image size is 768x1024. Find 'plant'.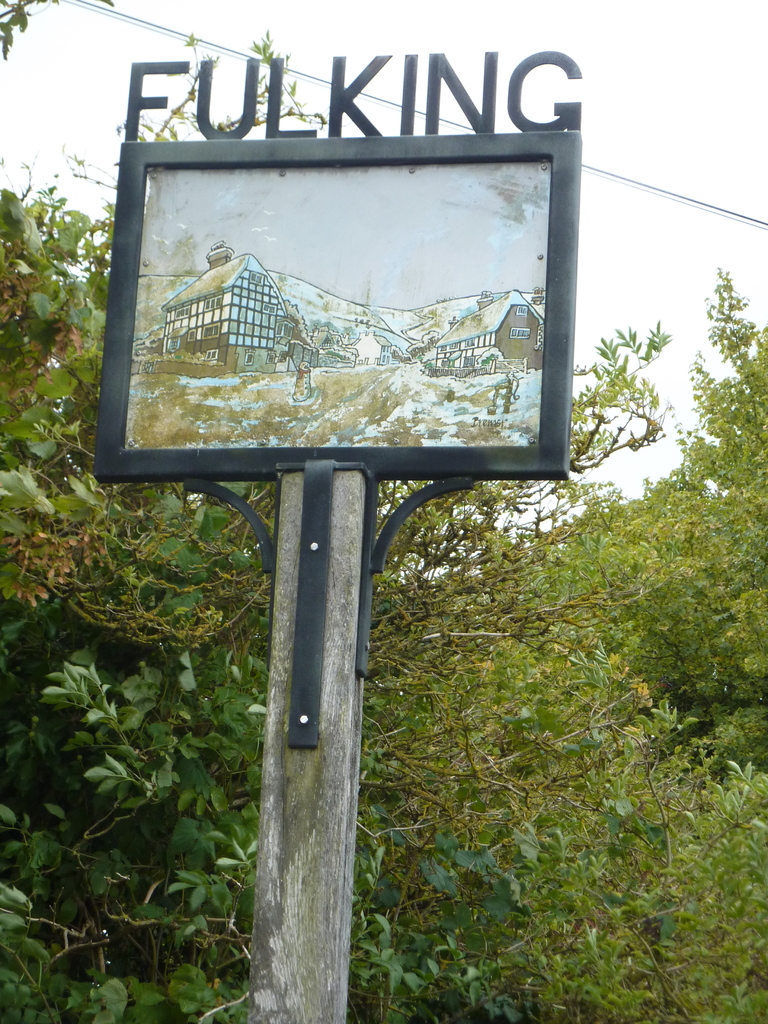
crop(464, 265, 767, 1023).
